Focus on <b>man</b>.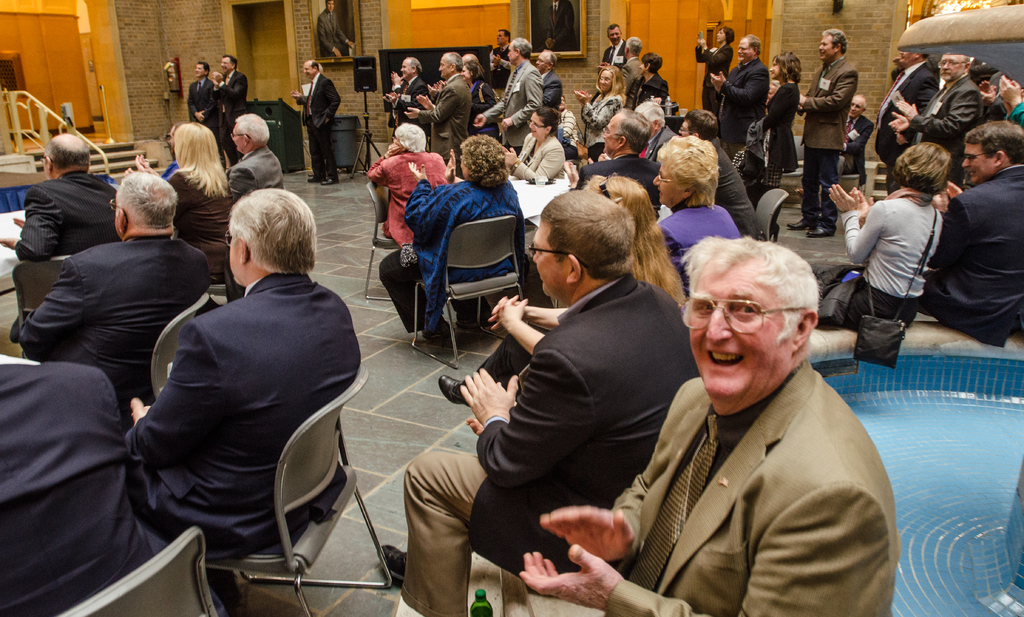
Focused at bbox(488, 29, 513, 100).
